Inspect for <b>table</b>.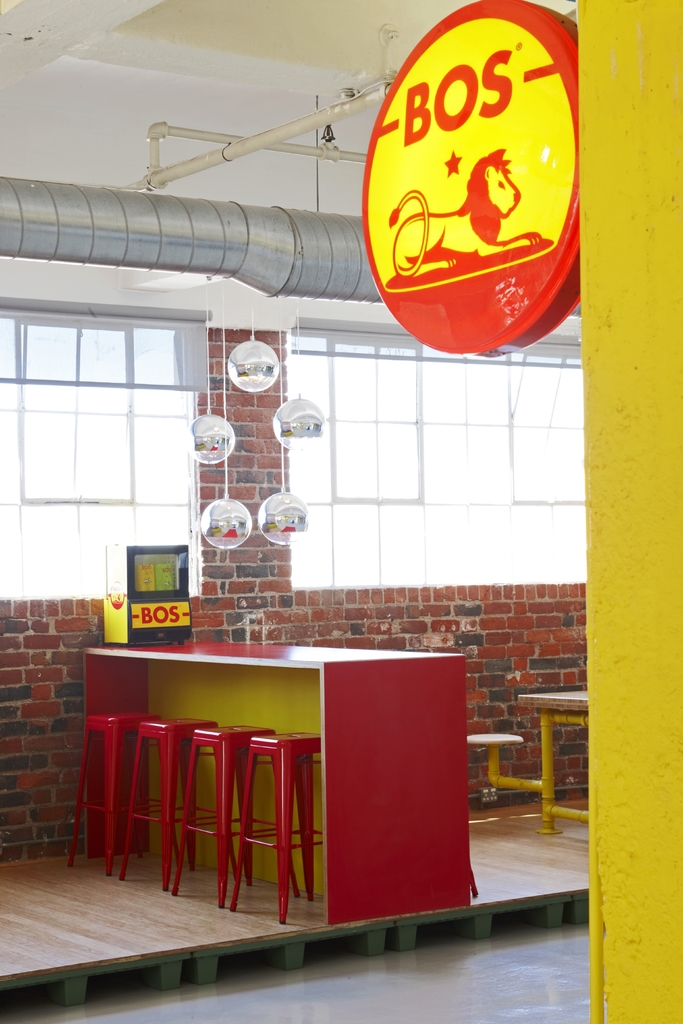
Inspection: Rect(472, 687, 598, 836).
